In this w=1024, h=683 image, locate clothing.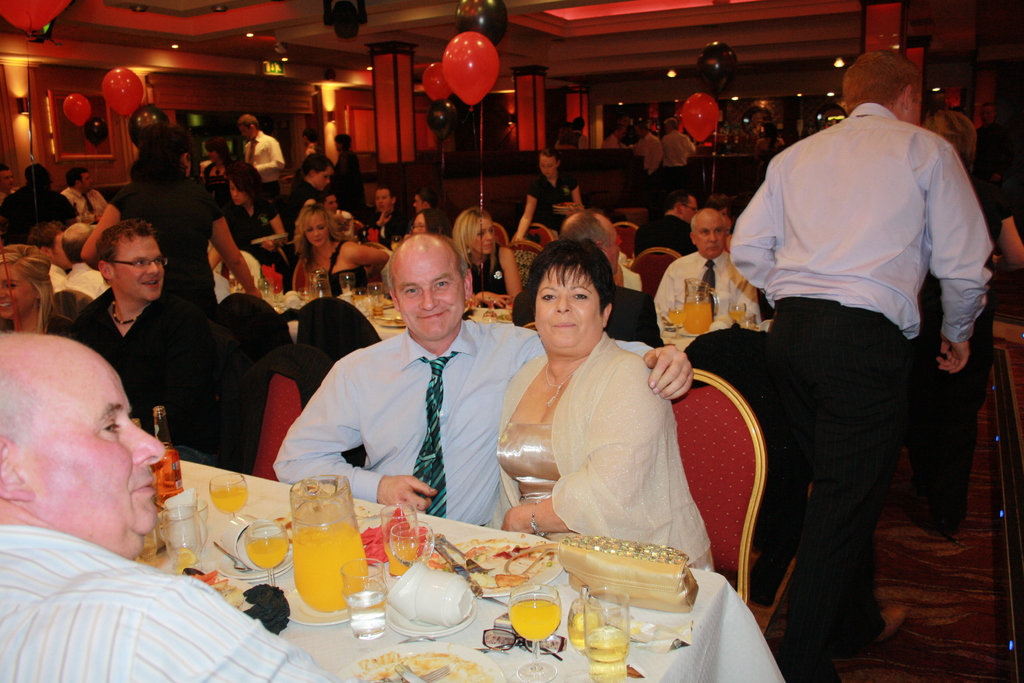
Bounding box: bbox=[59, 191, 111, 221].
